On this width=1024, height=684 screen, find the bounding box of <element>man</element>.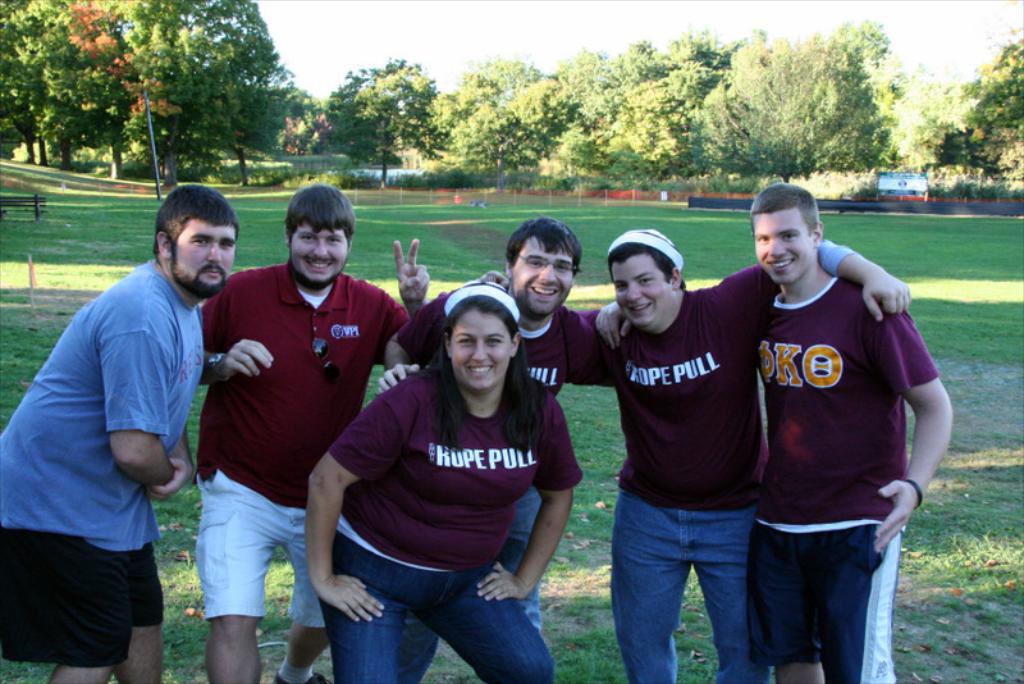
Bounding box: box=[195, 179, 434, 683].
